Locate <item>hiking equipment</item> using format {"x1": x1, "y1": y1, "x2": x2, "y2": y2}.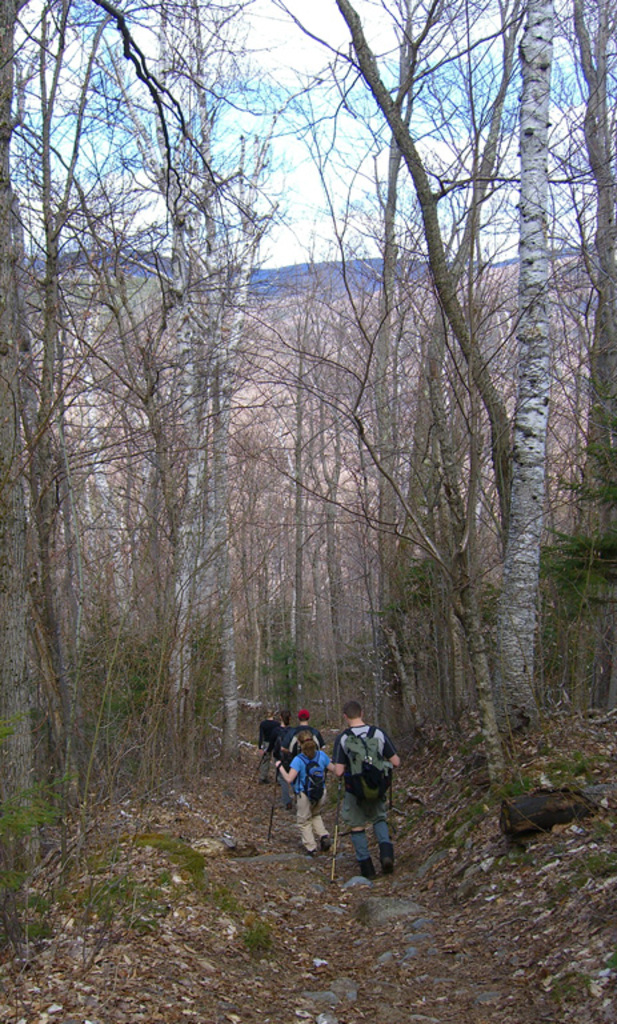
{"x1": 333, "y1": 727, "x2": 406, "y2": 811}.
